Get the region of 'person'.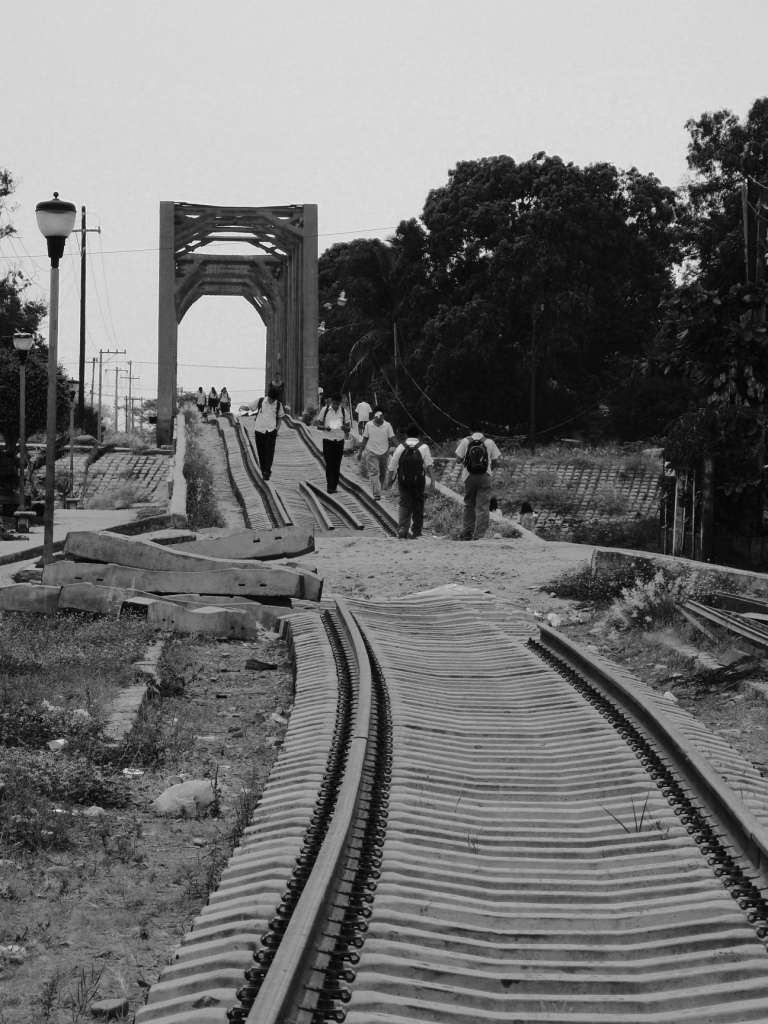
rect(381, 427, 433, 537).
